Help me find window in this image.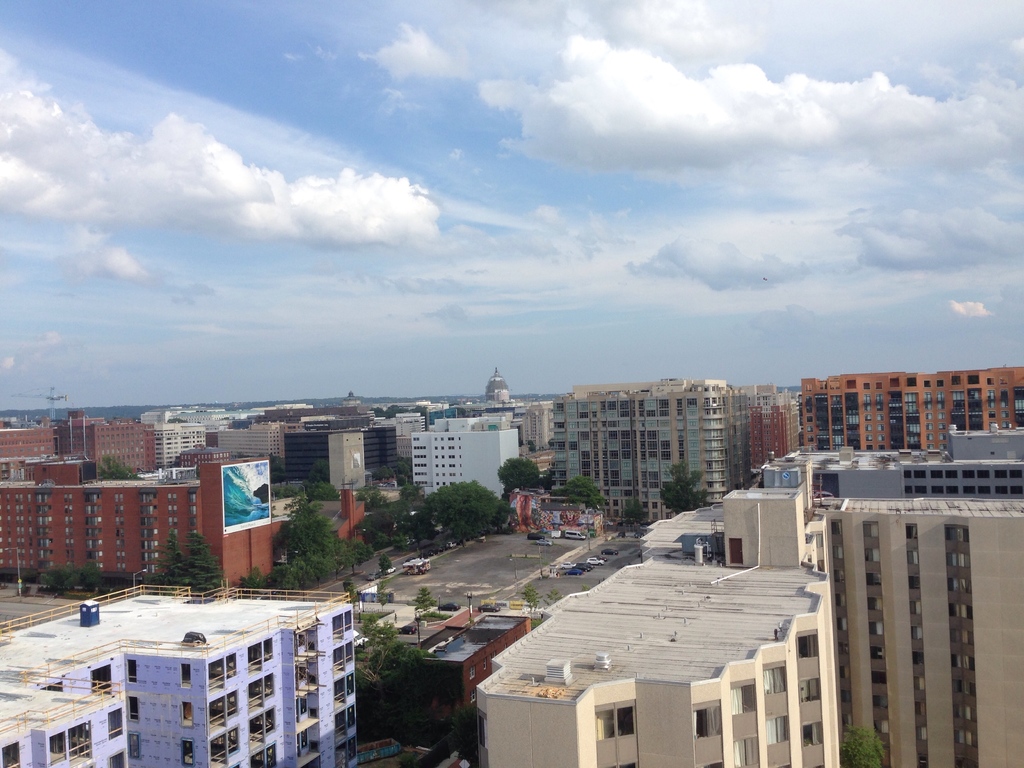
Found it: bbox(471, 666, 474, 675).
